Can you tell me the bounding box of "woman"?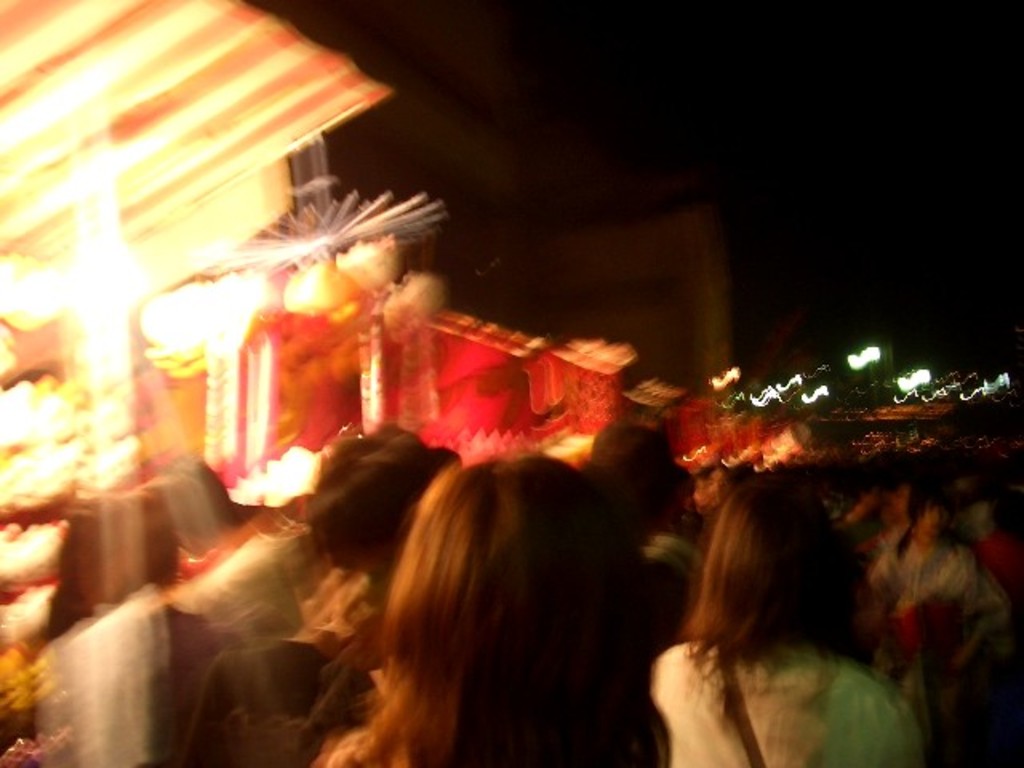
bbox=(320, 456, 682, 766).
